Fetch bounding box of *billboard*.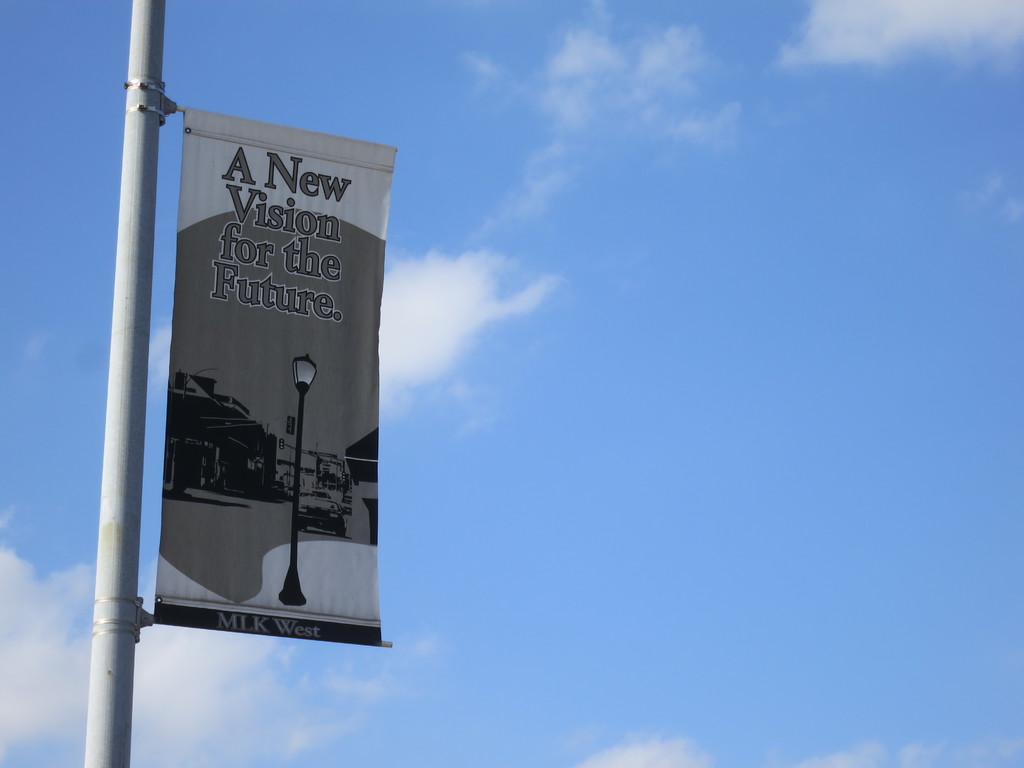
Bbox: region(141, 127, 391, 651).
